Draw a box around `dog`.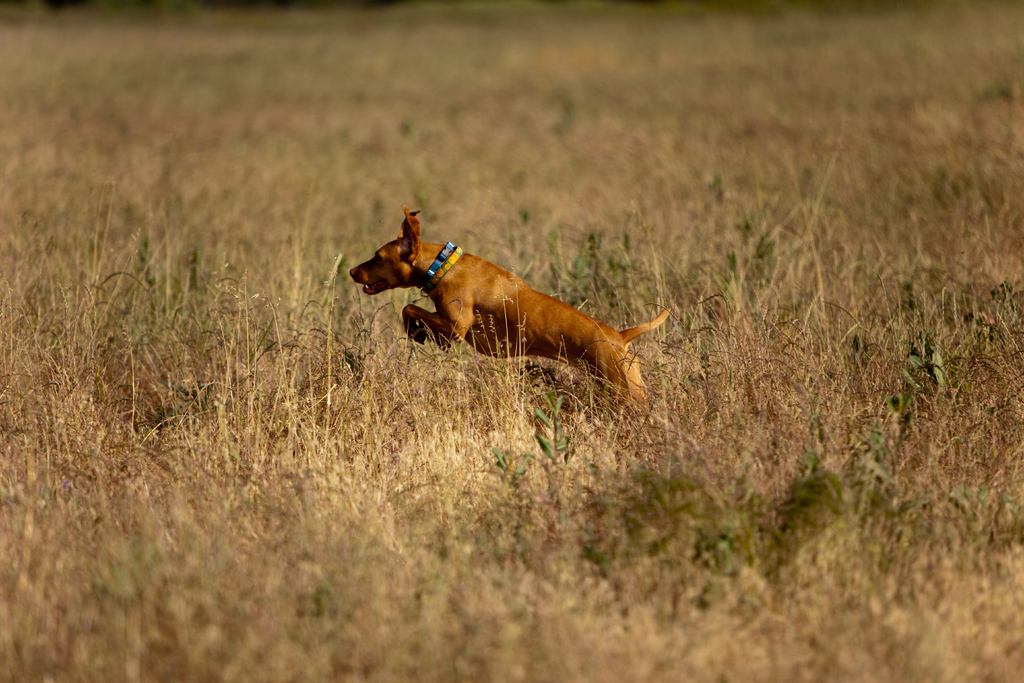
<box>348,204,673,479</box>.
